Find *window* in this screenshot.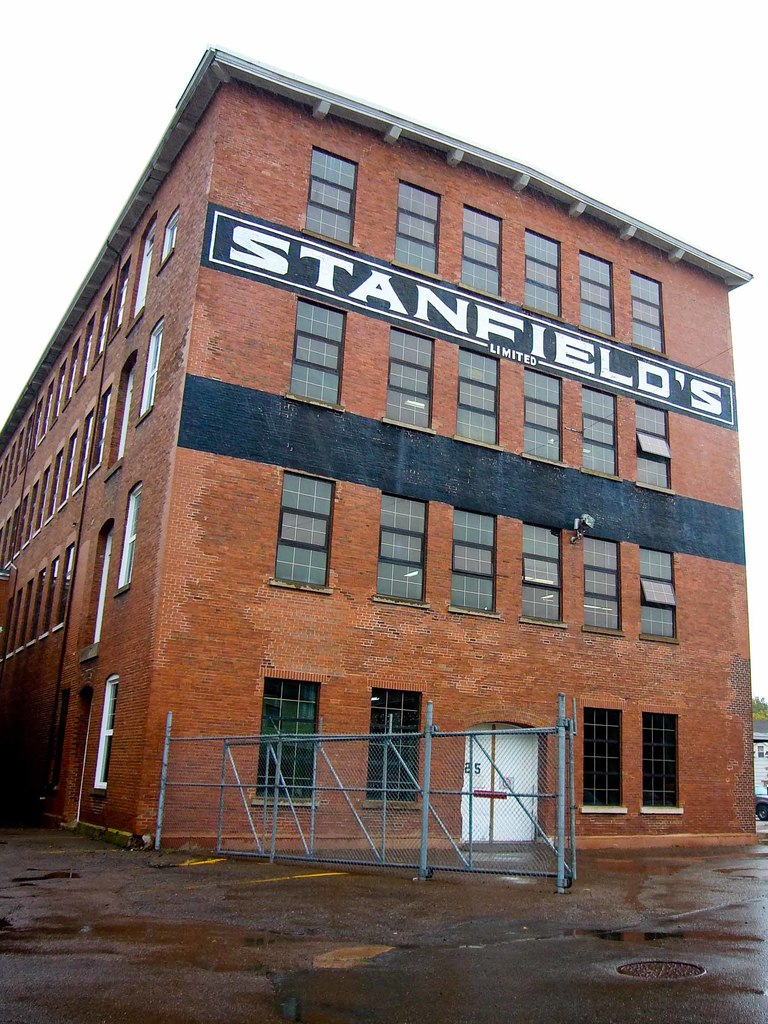
The bounding box for *window* is <region>157, 207, 177, 267</region>.
